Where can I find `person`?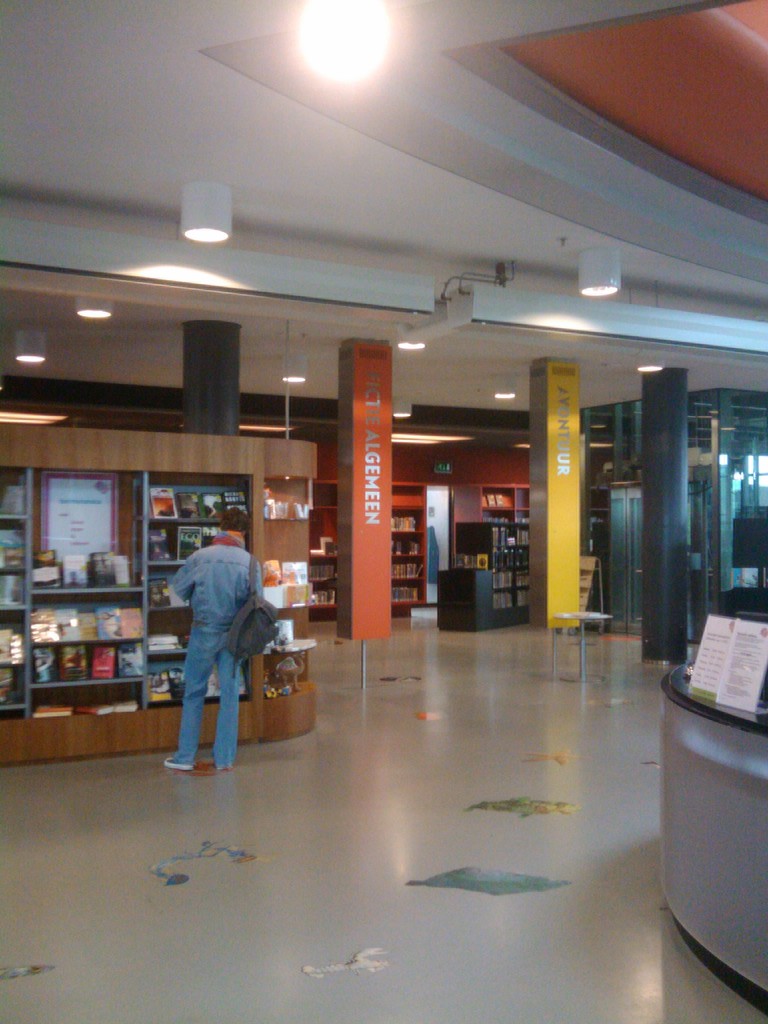
You can find it at l=164, t=529, r=276, b=772.
